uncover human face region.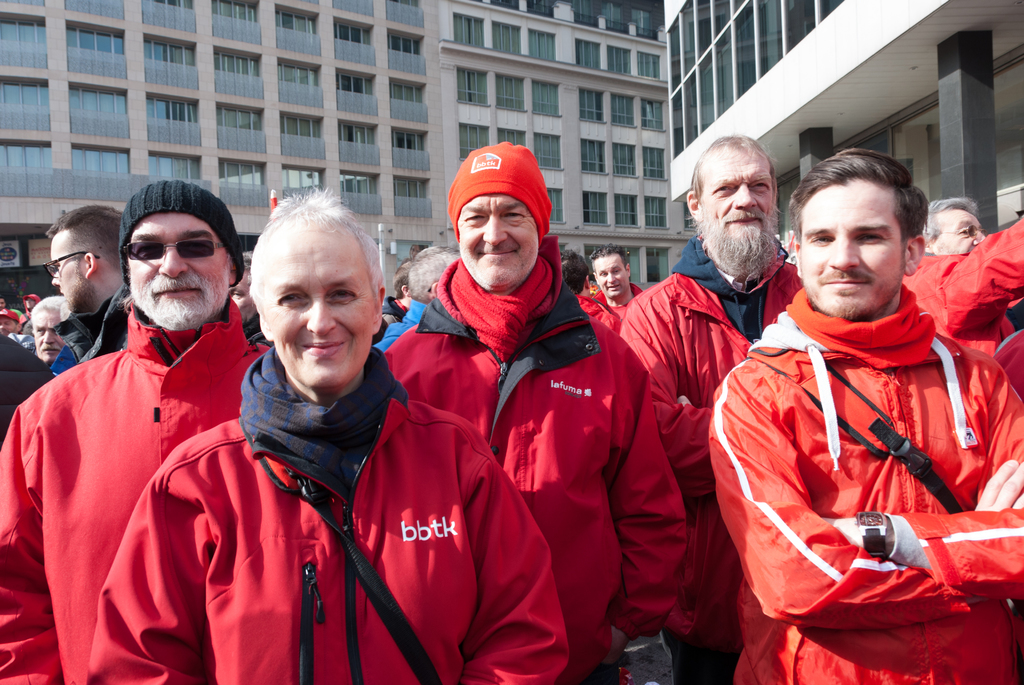
Uncovered: <bbox>51, 230, 95, 311</bbox>.
